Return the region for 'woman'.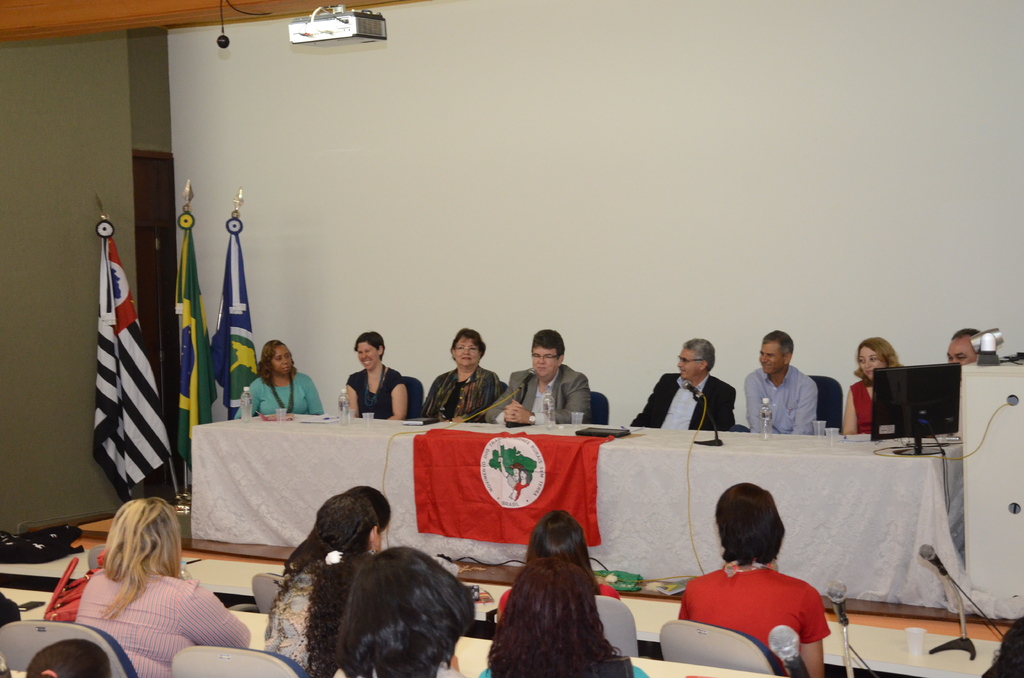
<region>232, 337, 325, 417</region>.
